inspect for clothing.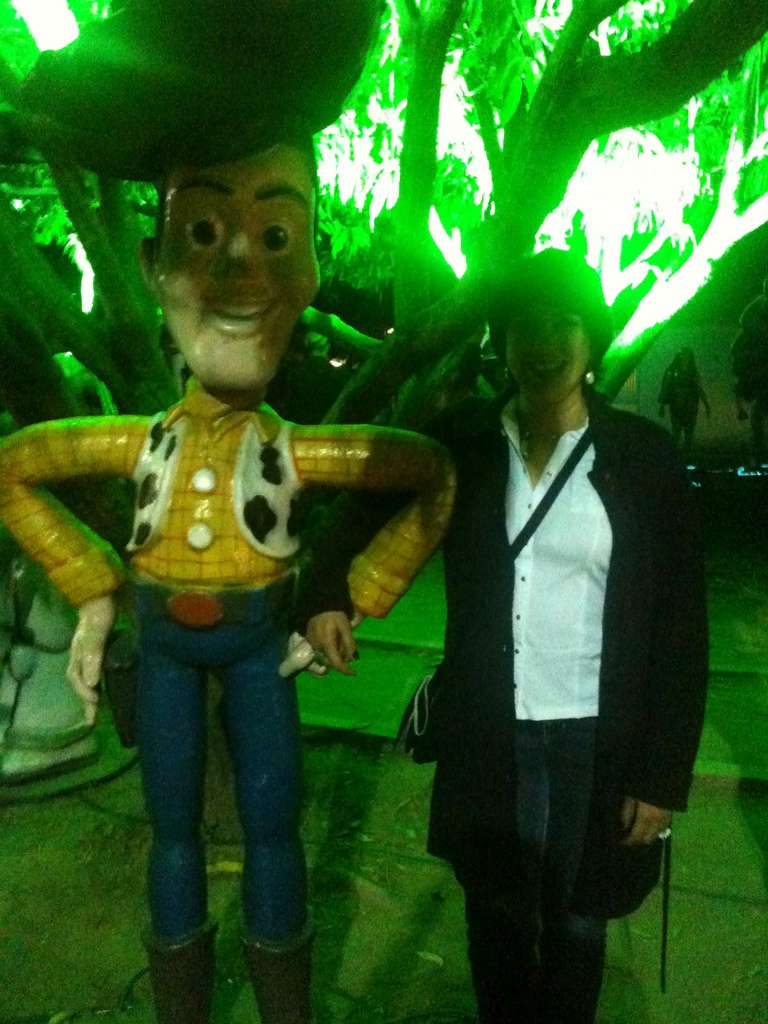
Inspection: (left=0, top=375, right=454, bottom=941).
